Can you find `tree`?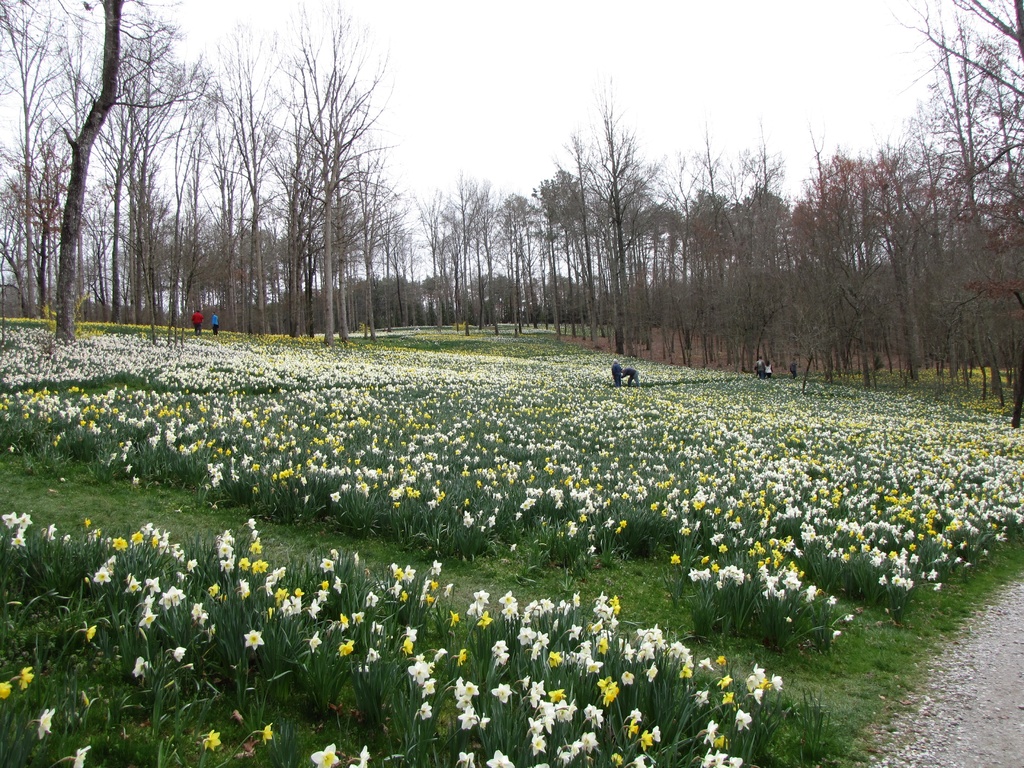
Yes, bounding box: <region>564, 273, 603, 319</region>.
